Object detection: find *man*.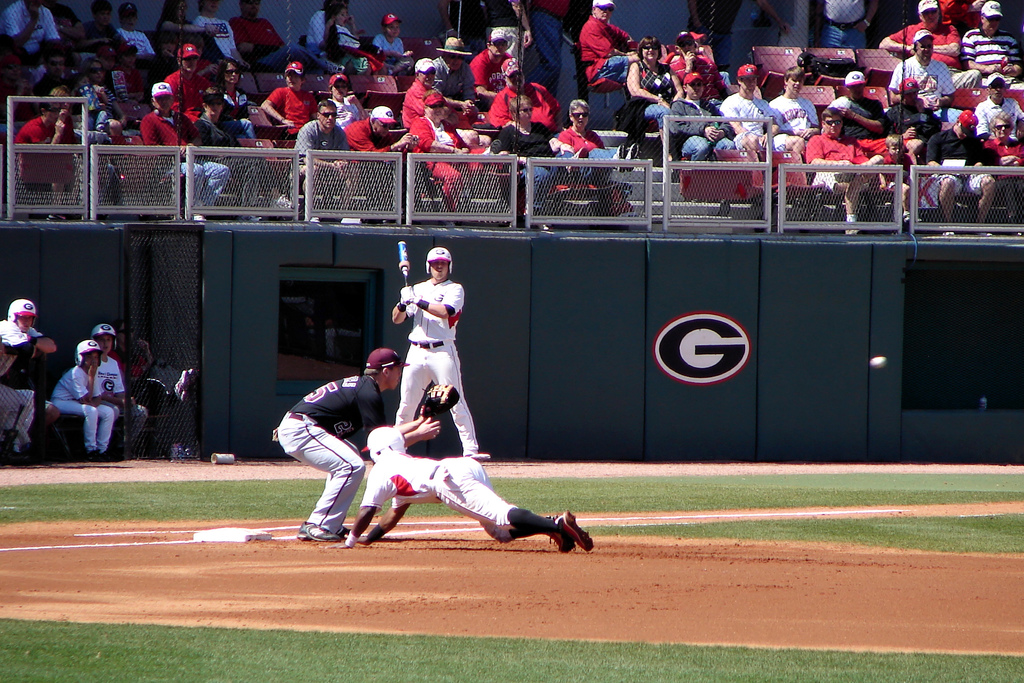
box=[980, 114, 1023, 225].
